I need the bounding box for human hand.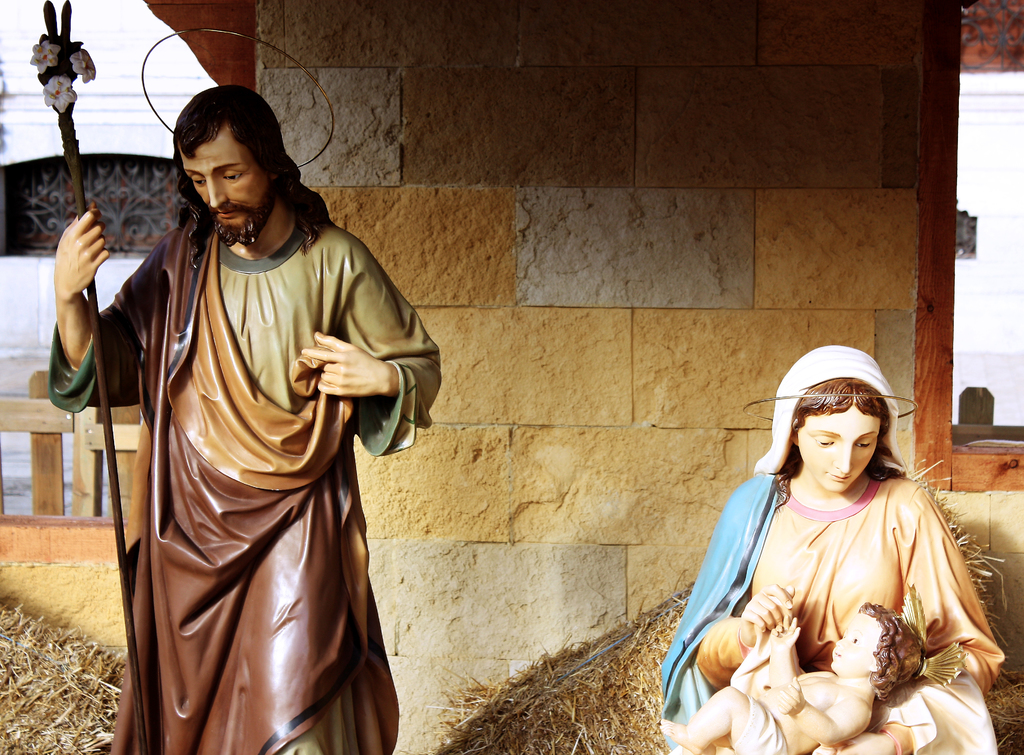
Here it is: 301 333 386 394.
